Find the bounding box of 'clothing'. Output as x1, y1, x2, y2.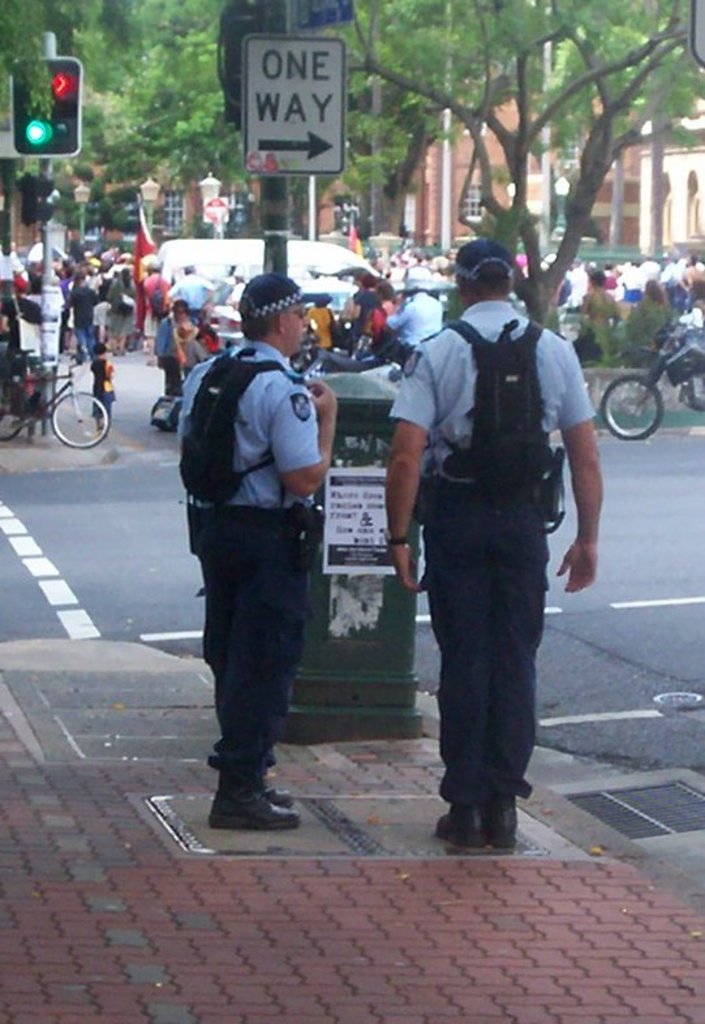
168, 274, 206, 302.
